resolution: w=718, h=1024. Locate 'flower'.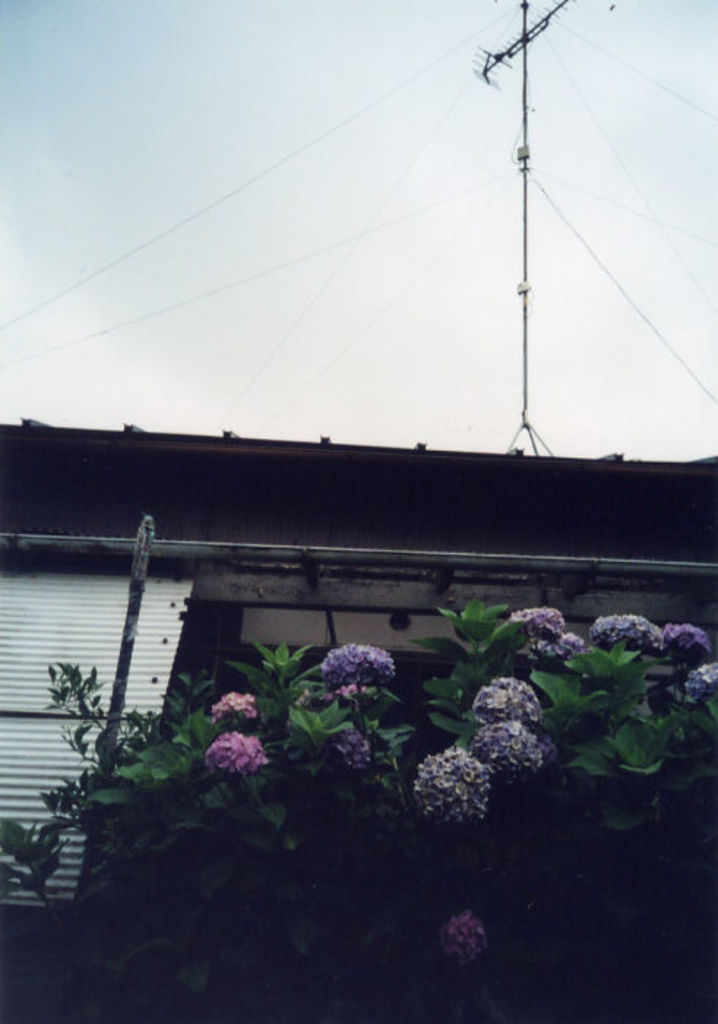
left=538, top=626, right=573, bottom=674.
